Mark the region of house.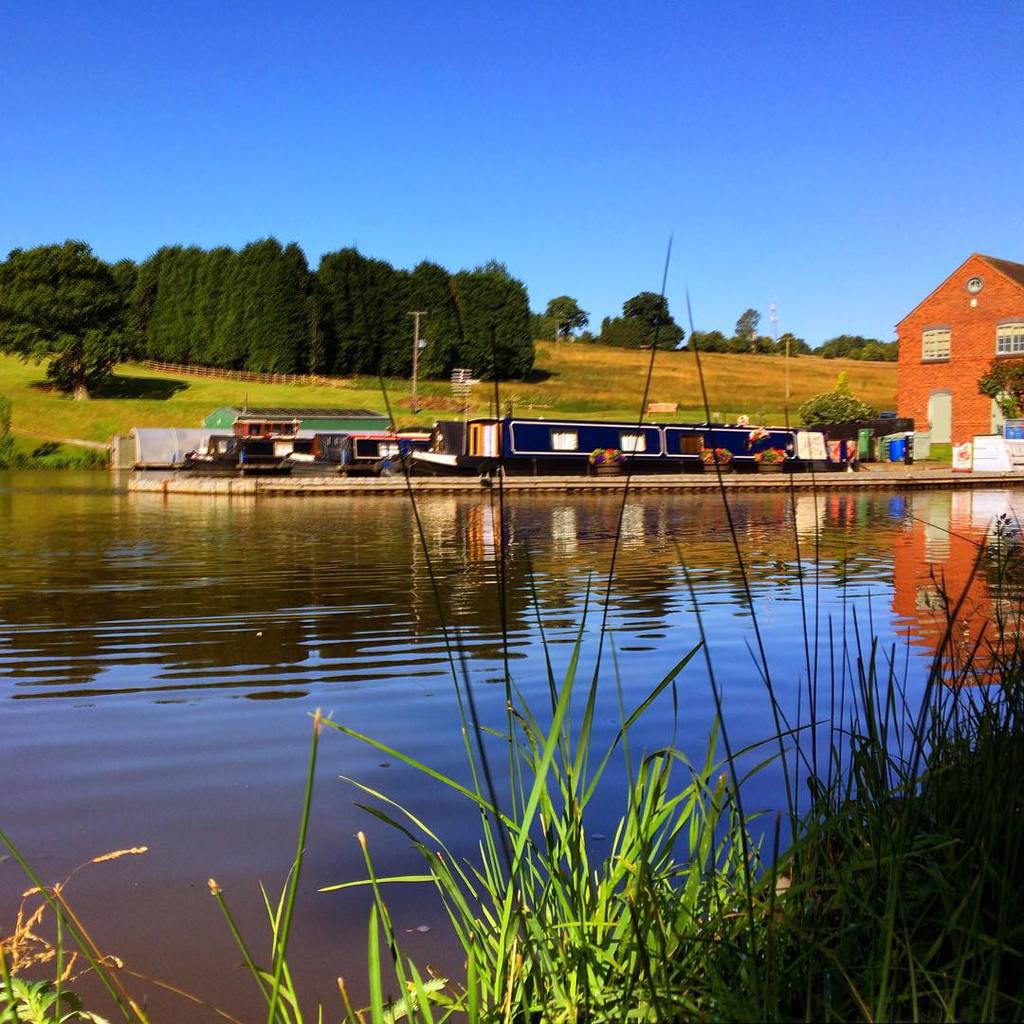
Region: 898,250,1023,475.
